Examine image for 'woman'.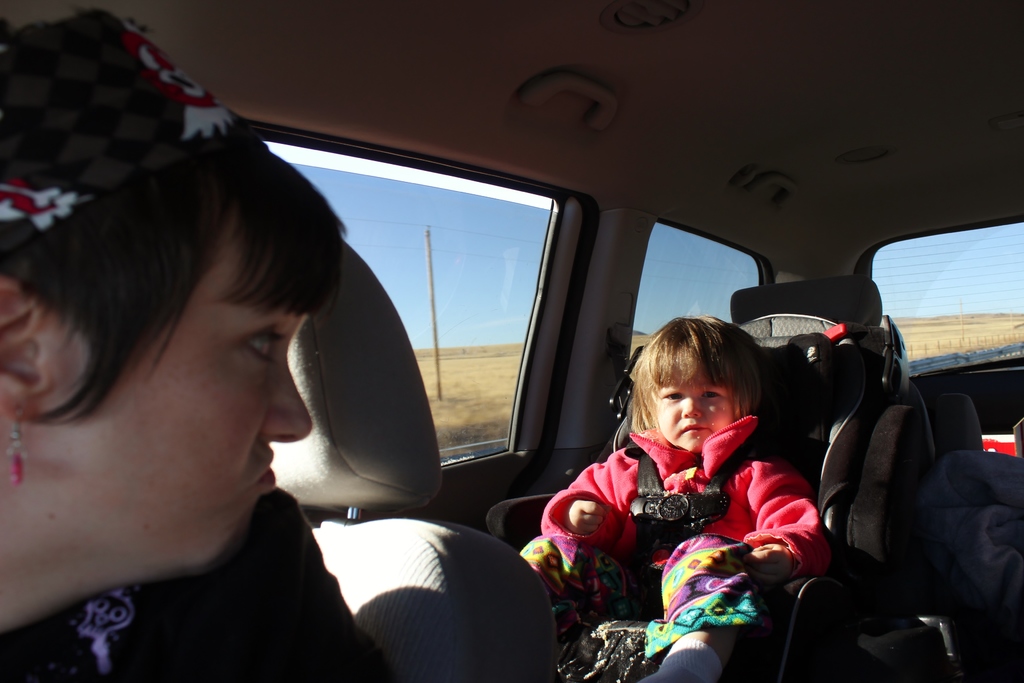
Examination result: [left=0, top=0, right=348, bottom=682].
